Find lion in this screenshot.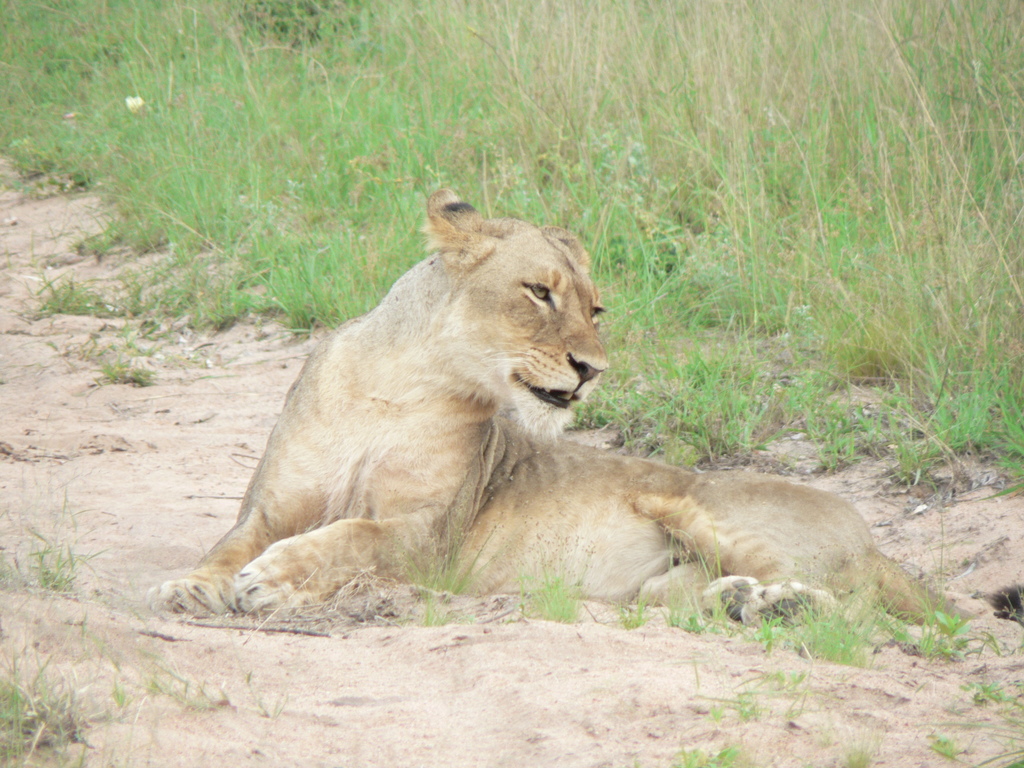
The bounding box for lion is [155,188,1023,651].
